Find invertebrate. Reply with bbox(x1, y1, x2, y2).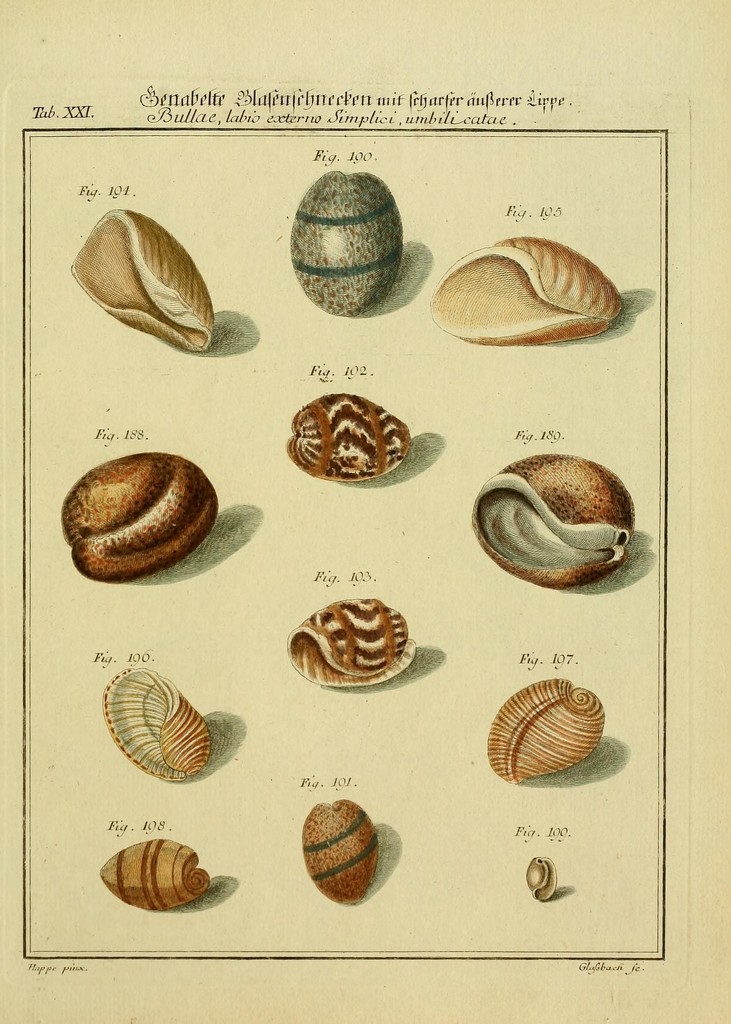
bbox(491, 680, 606, 785).
